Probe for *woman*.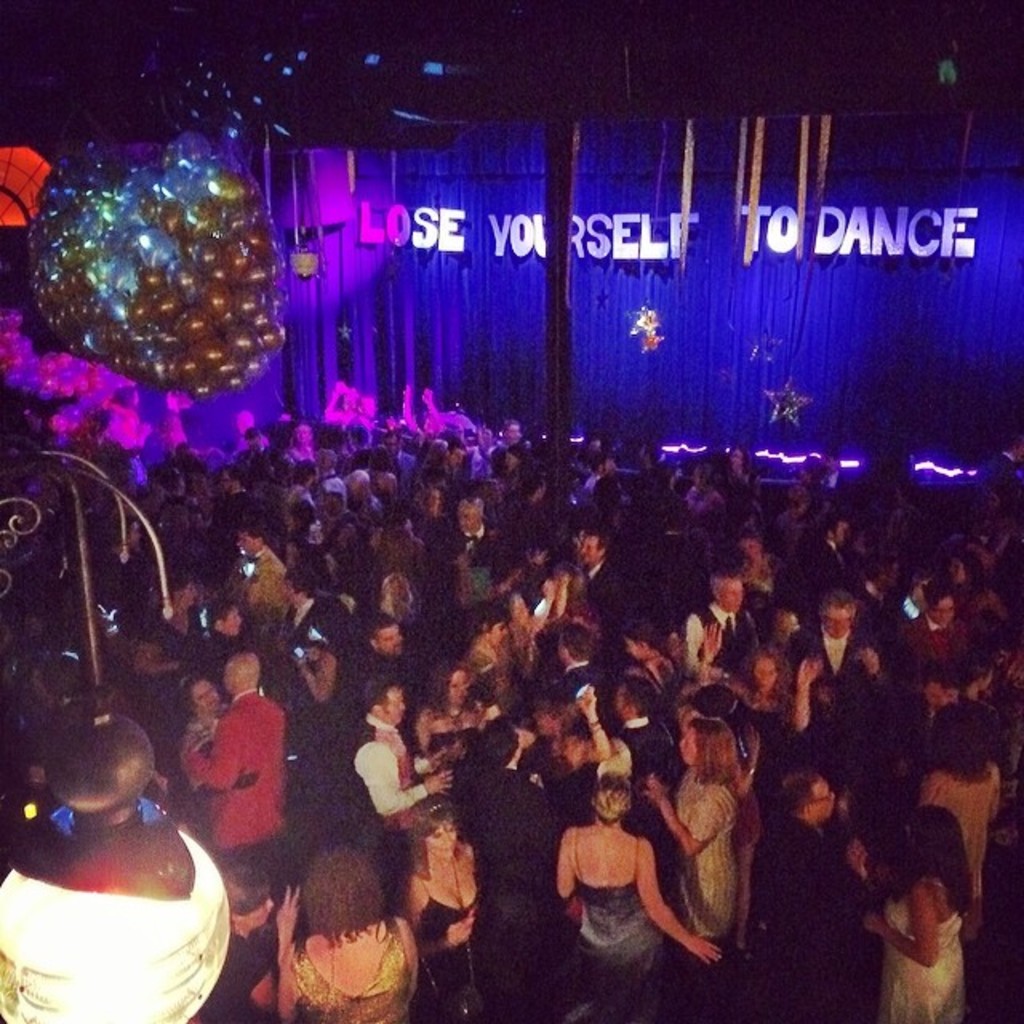
Probe result: x1=539 y1=739 x2=707 y2=970.
